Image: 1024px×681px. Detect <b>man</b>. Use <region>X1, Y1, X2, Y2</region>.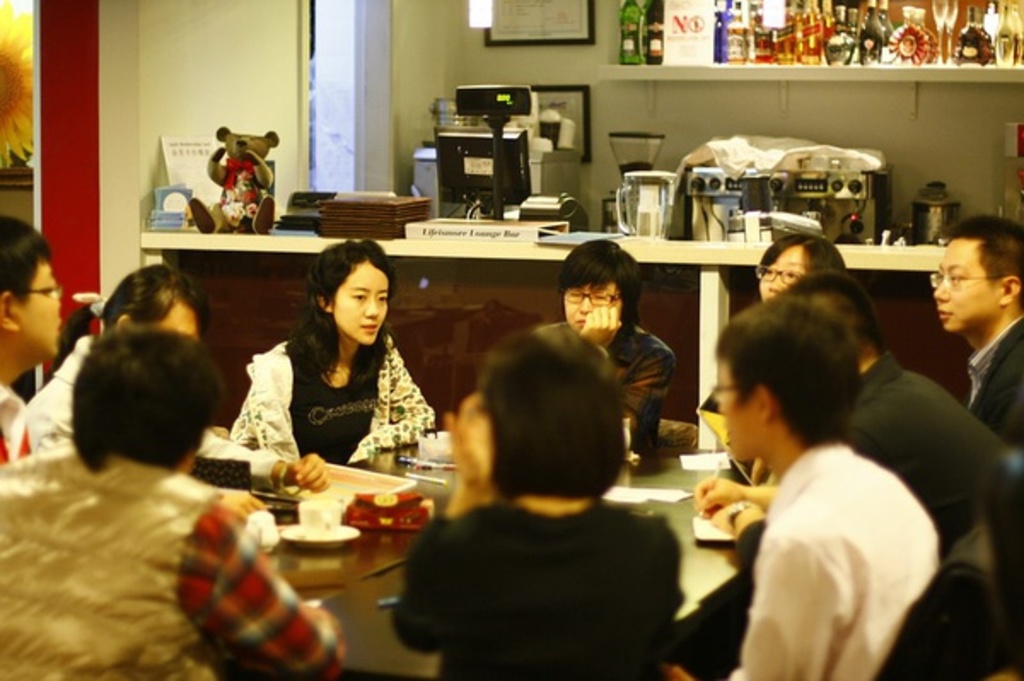
<region>659, 295, 942, 679</region>.
